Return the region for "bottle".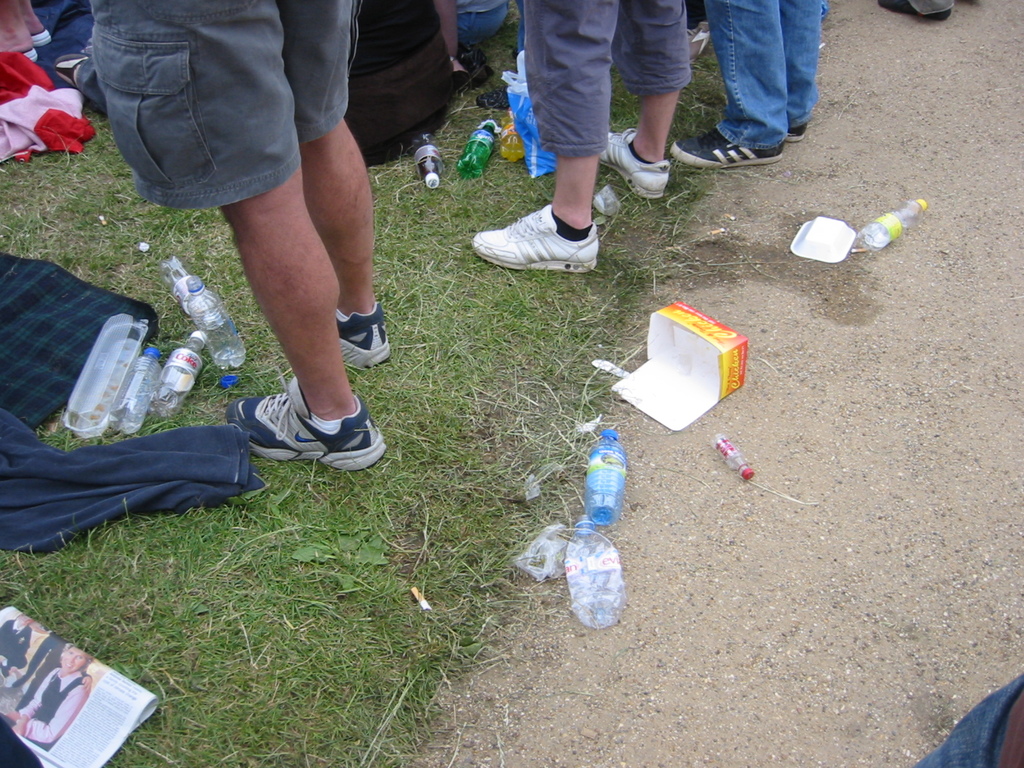
bbox=[568, 520, 632, 643].
